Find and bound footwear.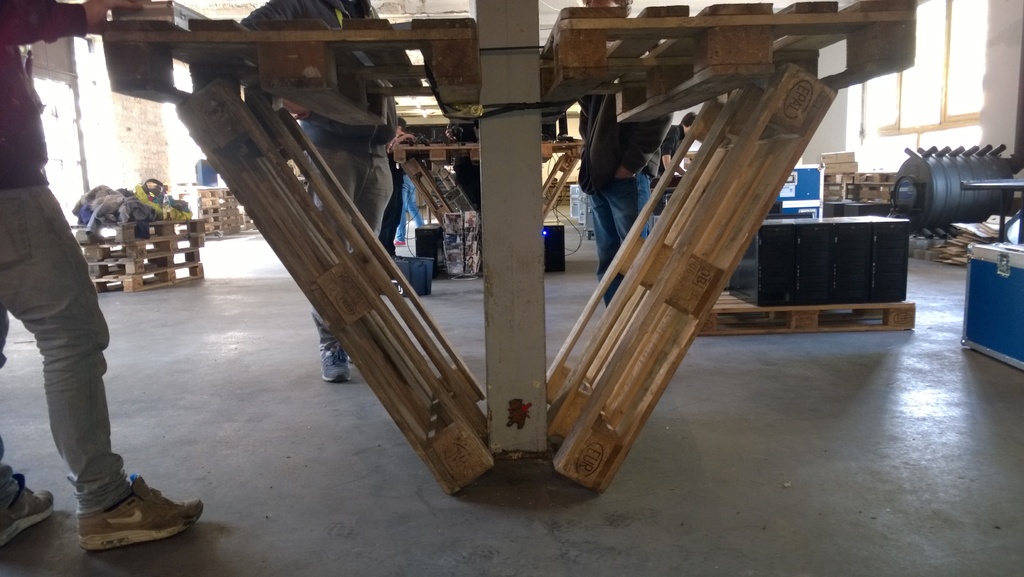
Bound: select_region(0, 476, 58, 551).
